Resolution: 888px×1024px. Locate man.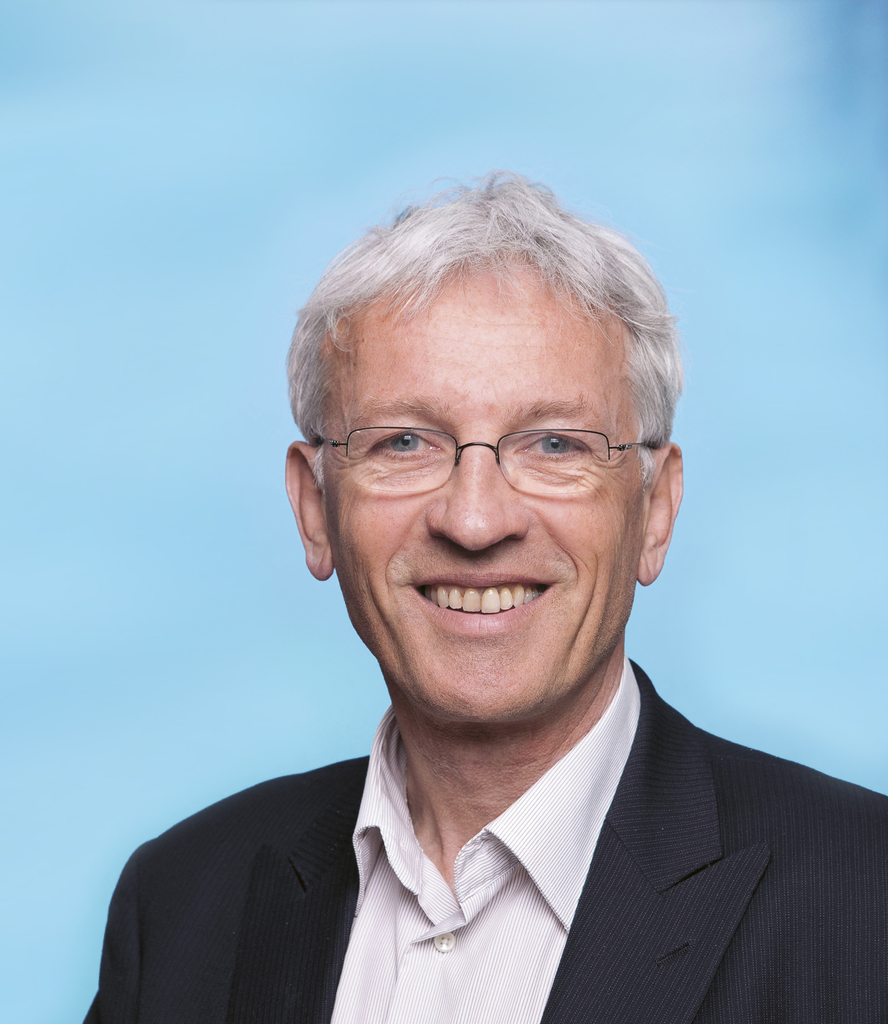
detection(80, 169, 887, 1023).
